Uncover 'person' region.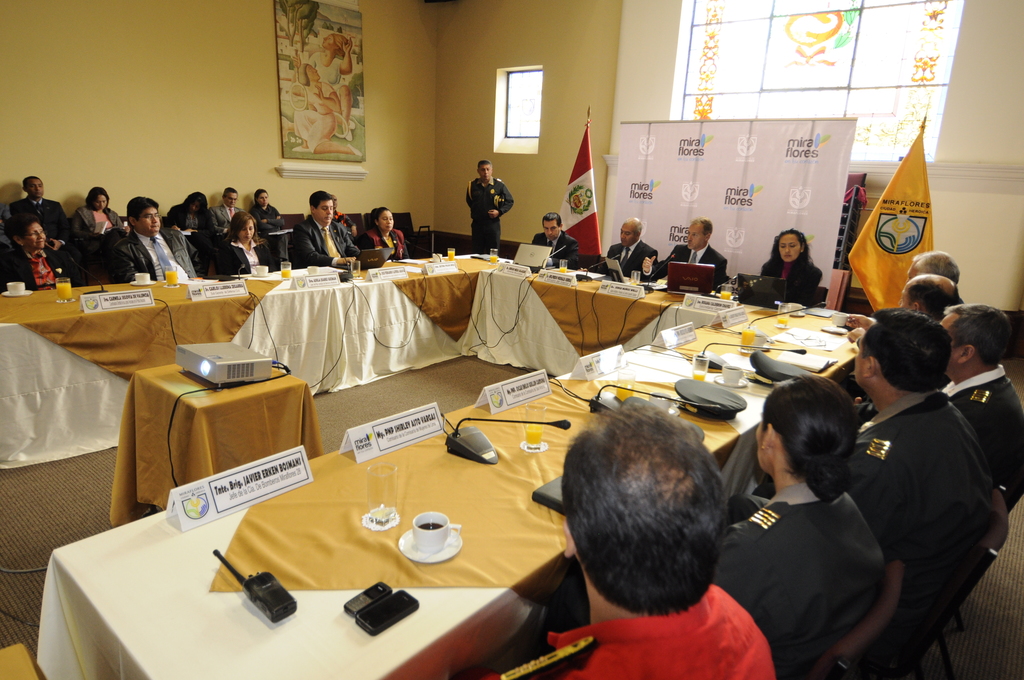
Uncovered: region(9, 175, 67, 244).
